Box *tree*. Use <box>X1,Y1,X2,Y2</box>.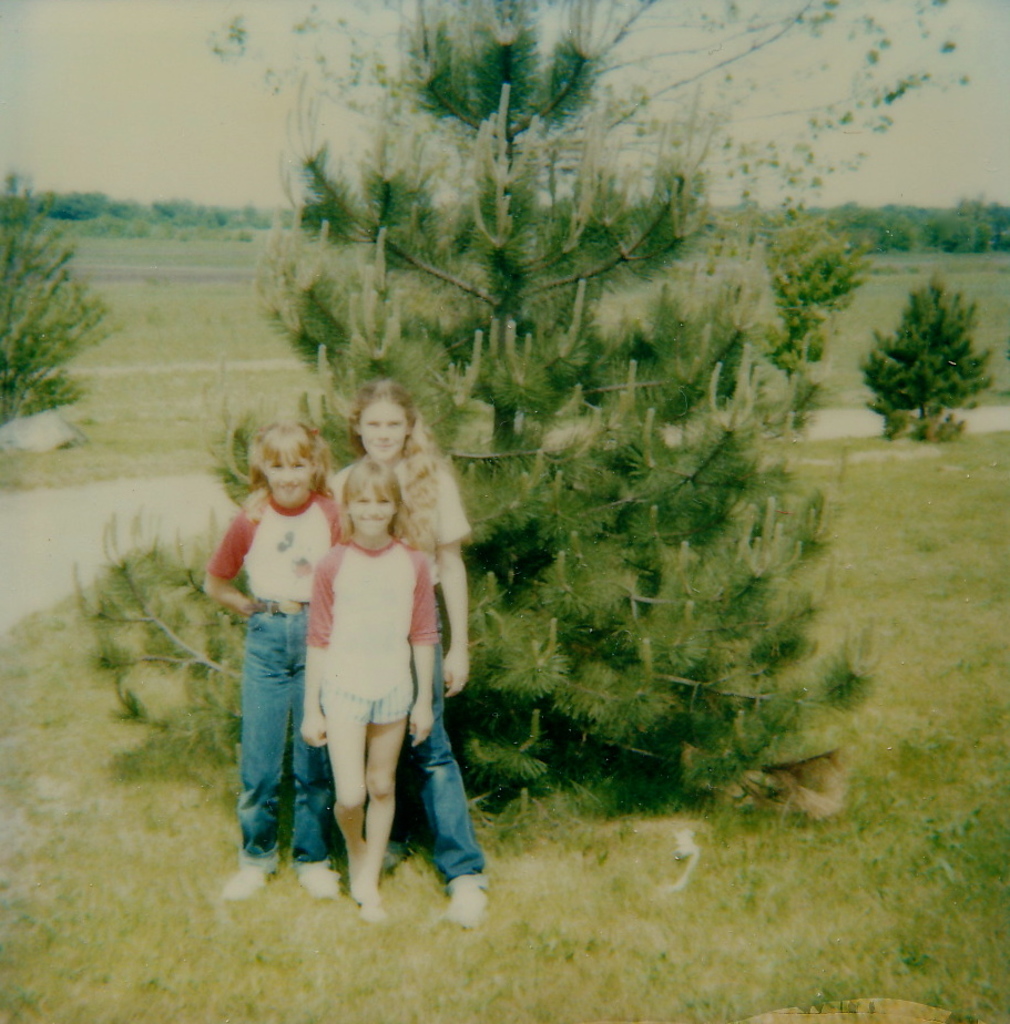
<box>0,167,130,420</box>.
